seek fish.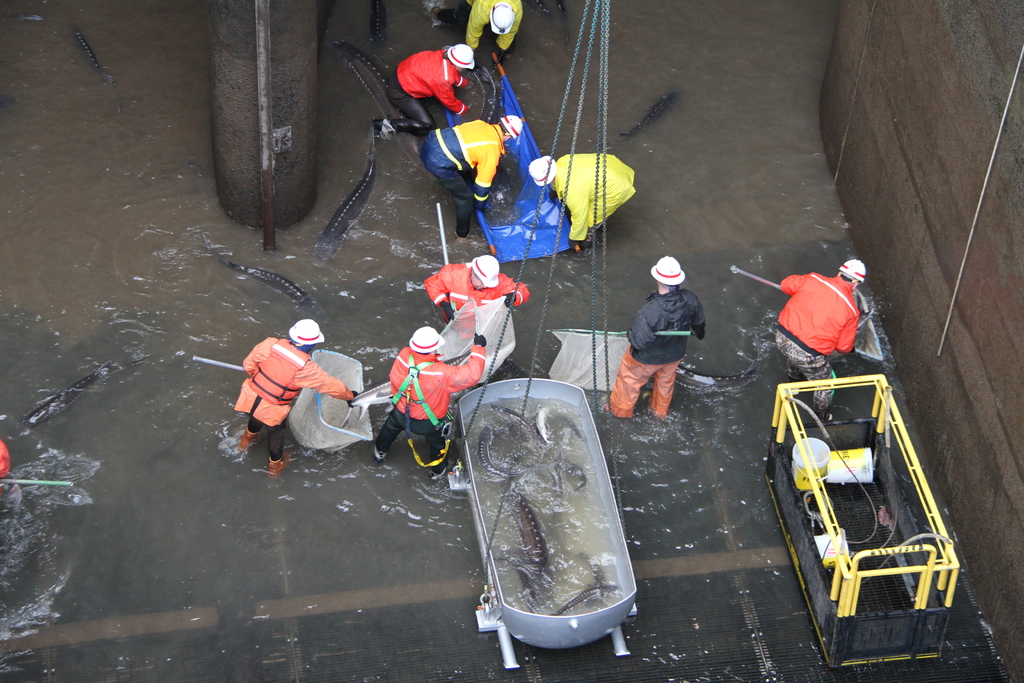
(x1=506, y1=483, x2=548, y2=574).
